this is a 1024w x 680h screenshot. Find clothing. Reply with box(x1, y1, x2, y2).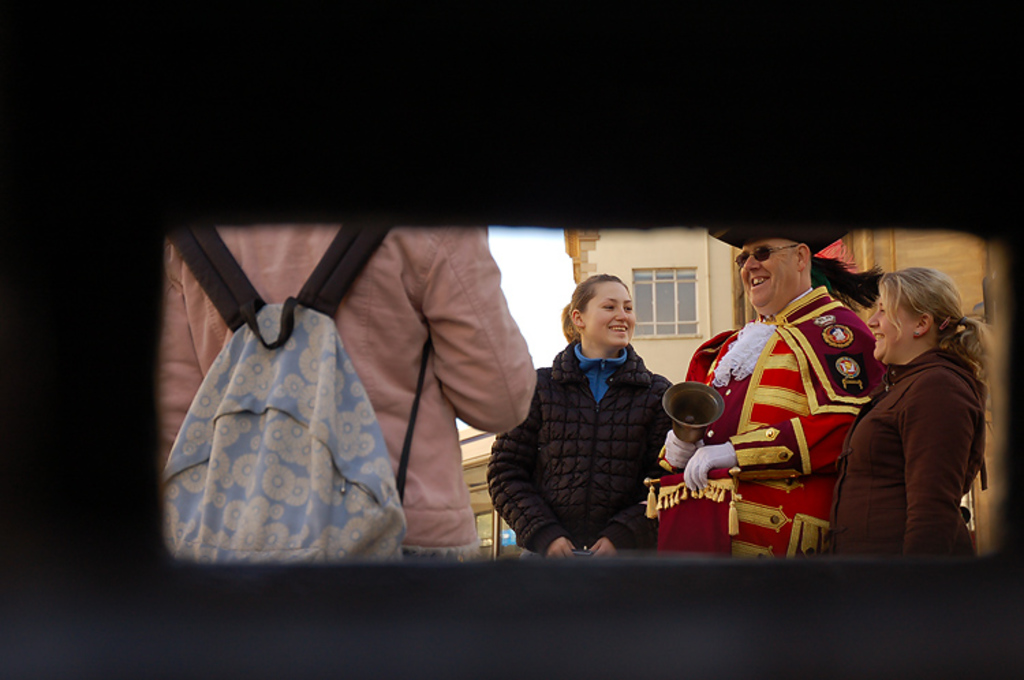
box(816, 347, 989, 567).
